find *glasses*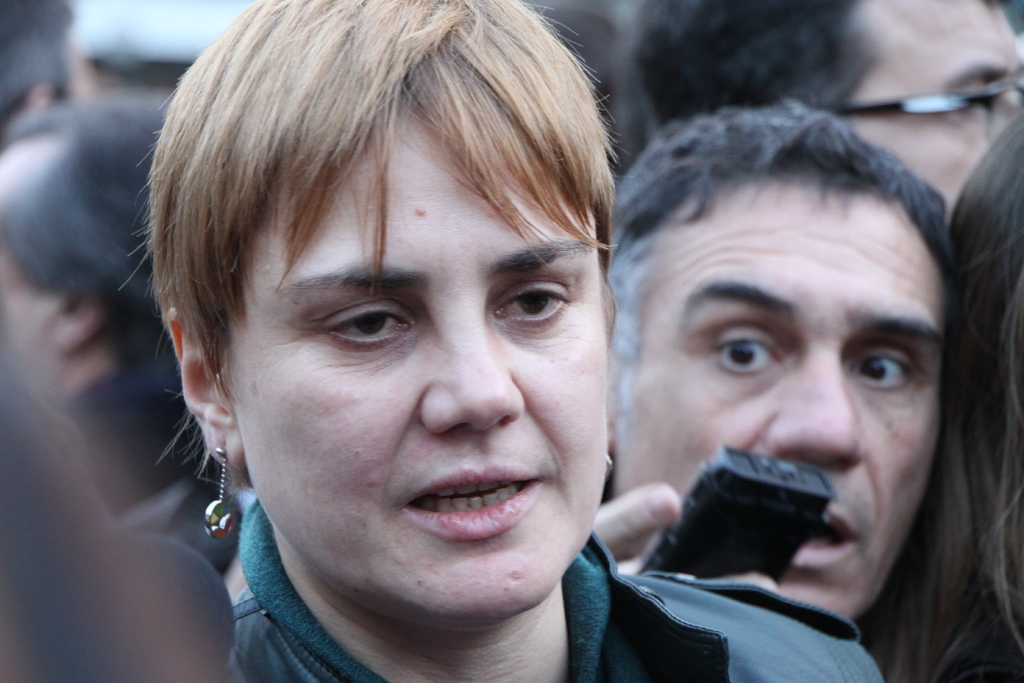
bbox(807, 54, 1023, 133)
